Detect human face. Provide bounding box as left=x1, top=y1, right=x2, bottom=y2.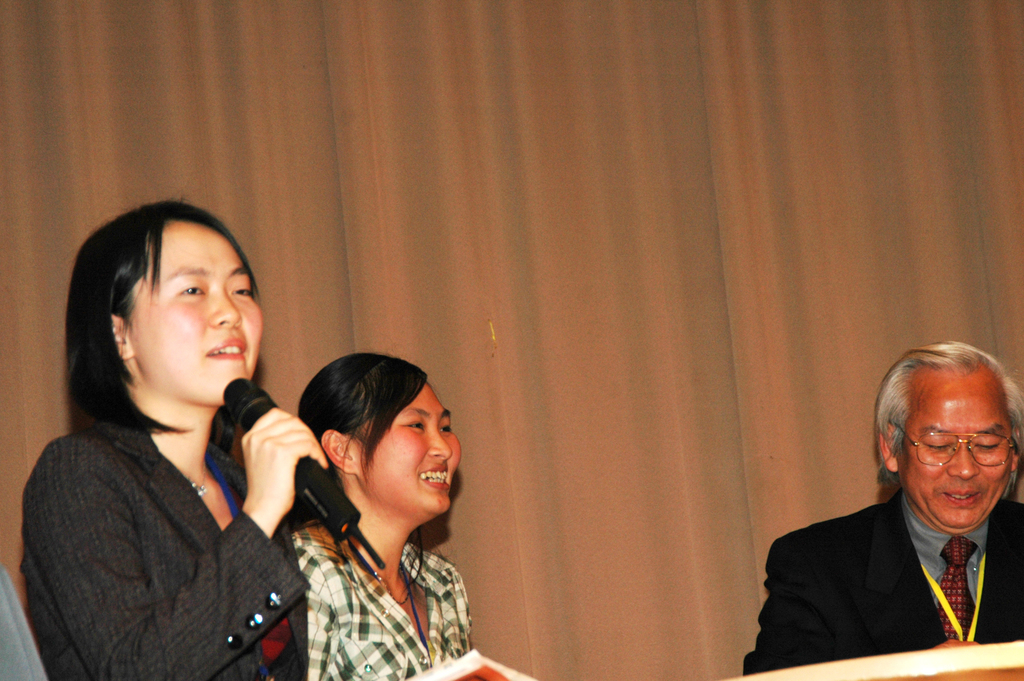
left=898, top=389, right=1008, bottom=540.
